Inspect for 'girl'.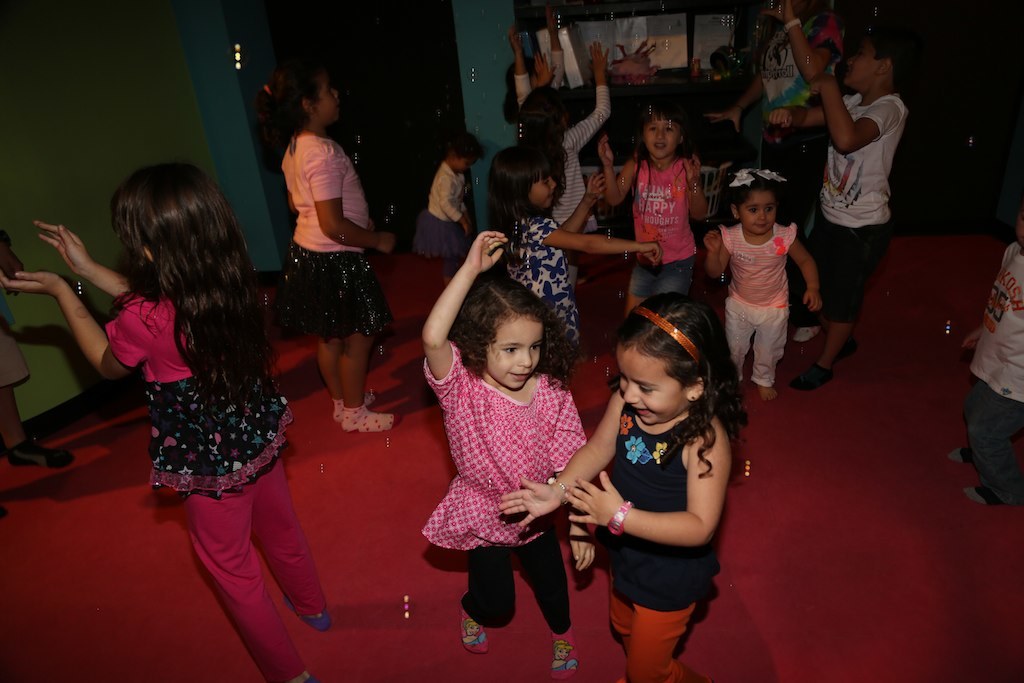
Inspection: crop(699, 164, 824, 403).
